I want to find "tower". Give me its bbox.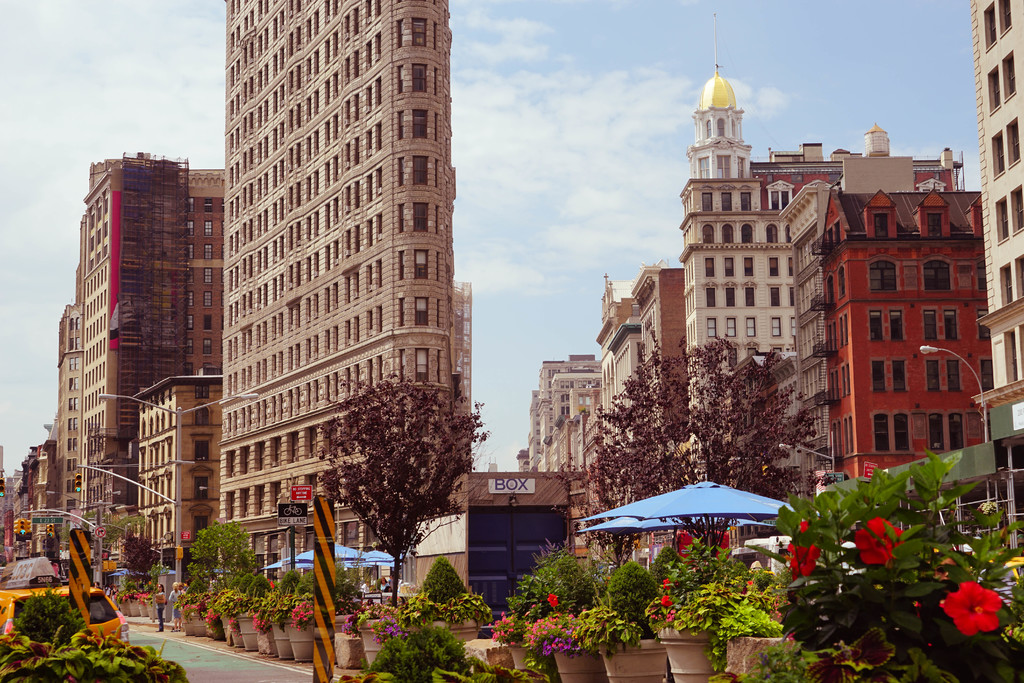
locate(41, 120, 239, 543).
